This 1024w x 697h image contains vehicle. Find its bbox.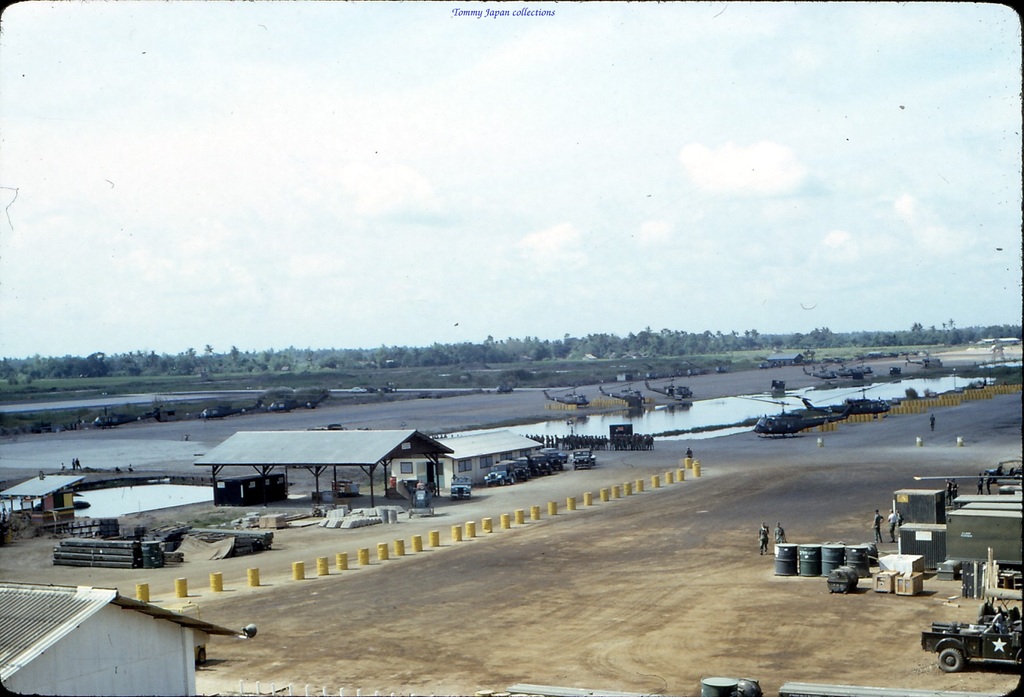
bbox(753, 401, 848, 435).
